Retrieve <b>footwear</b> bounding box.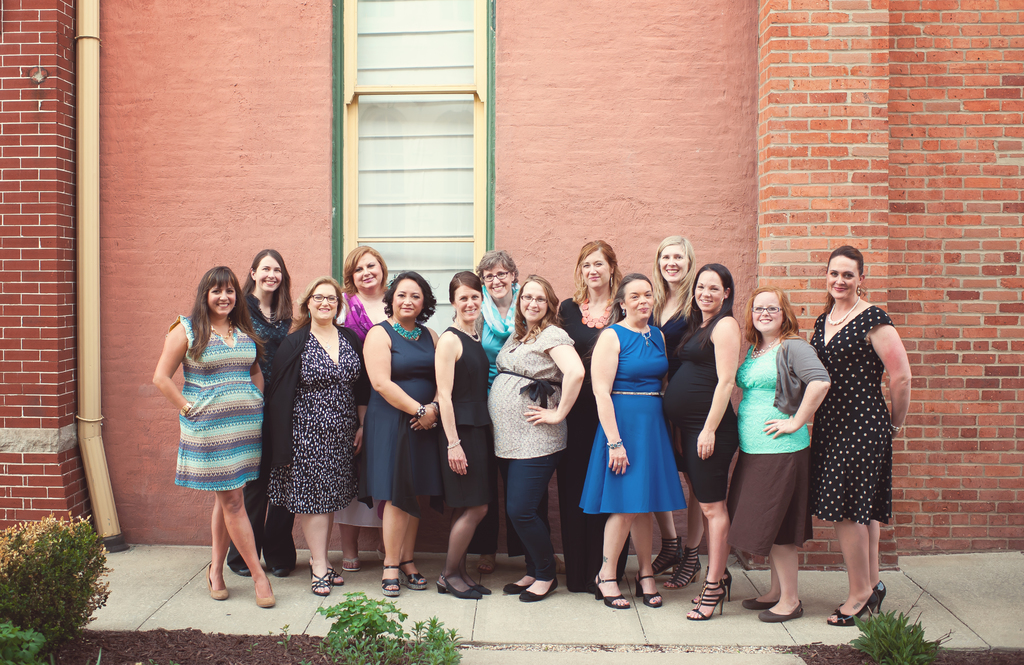
Bounding box: 833 576 887 613.
